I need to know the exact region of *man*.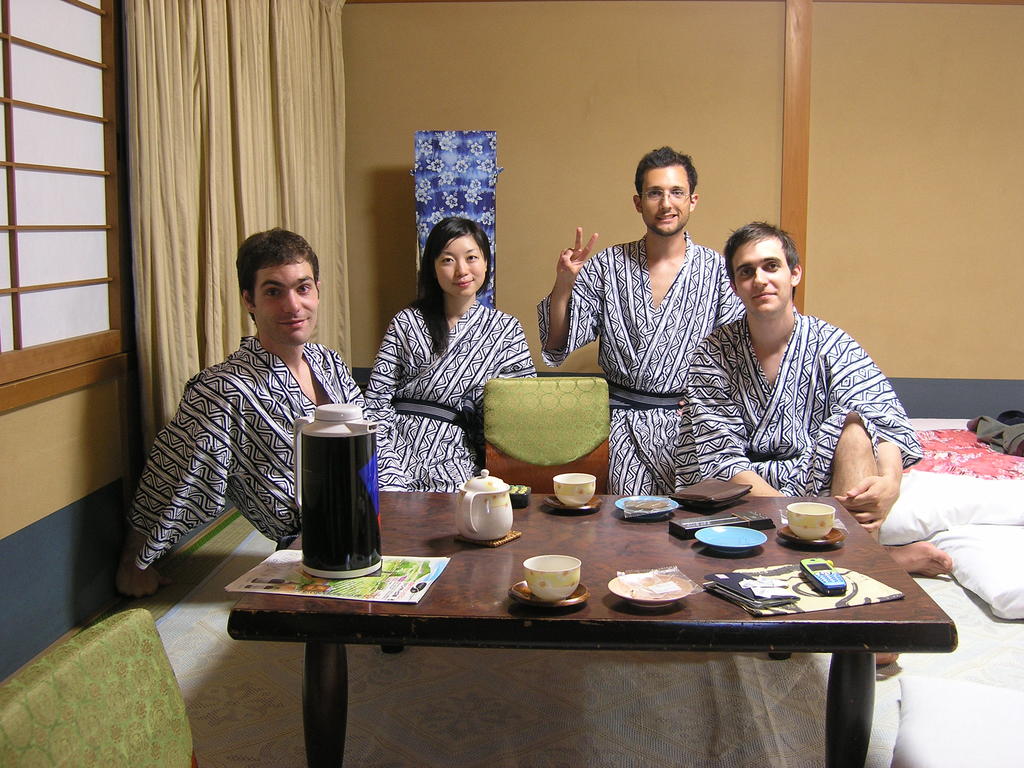
Region: <box>118,227,426,606</box>.
